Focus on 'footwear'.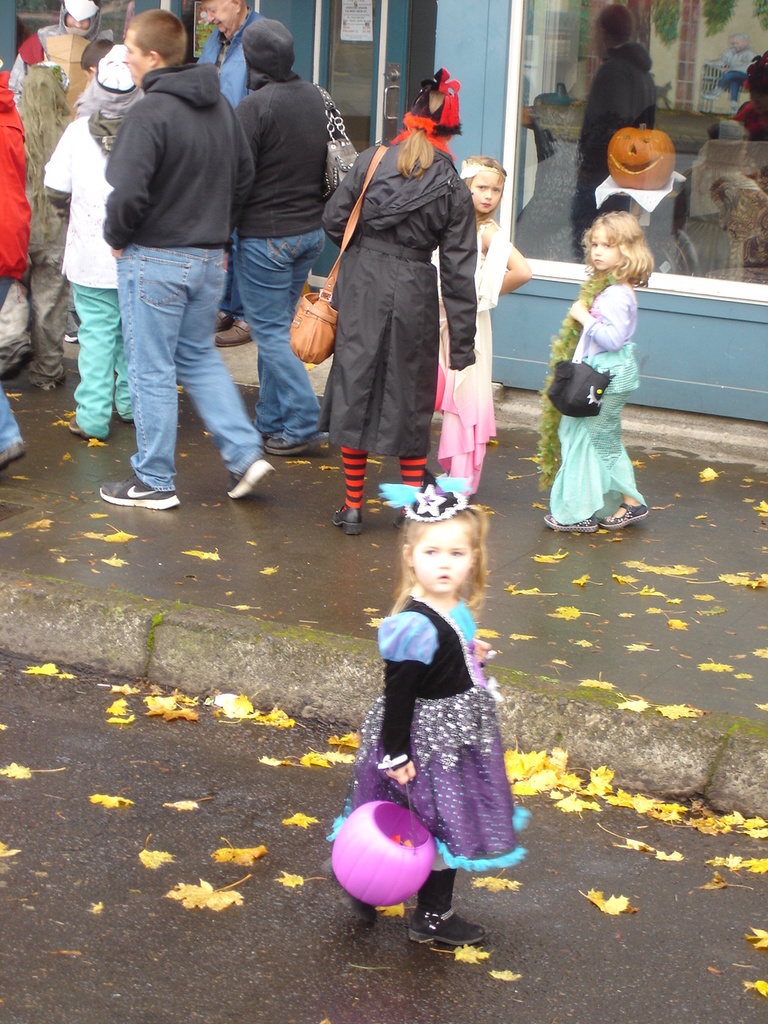
Focused at detection(330, 503, 368, 542).
